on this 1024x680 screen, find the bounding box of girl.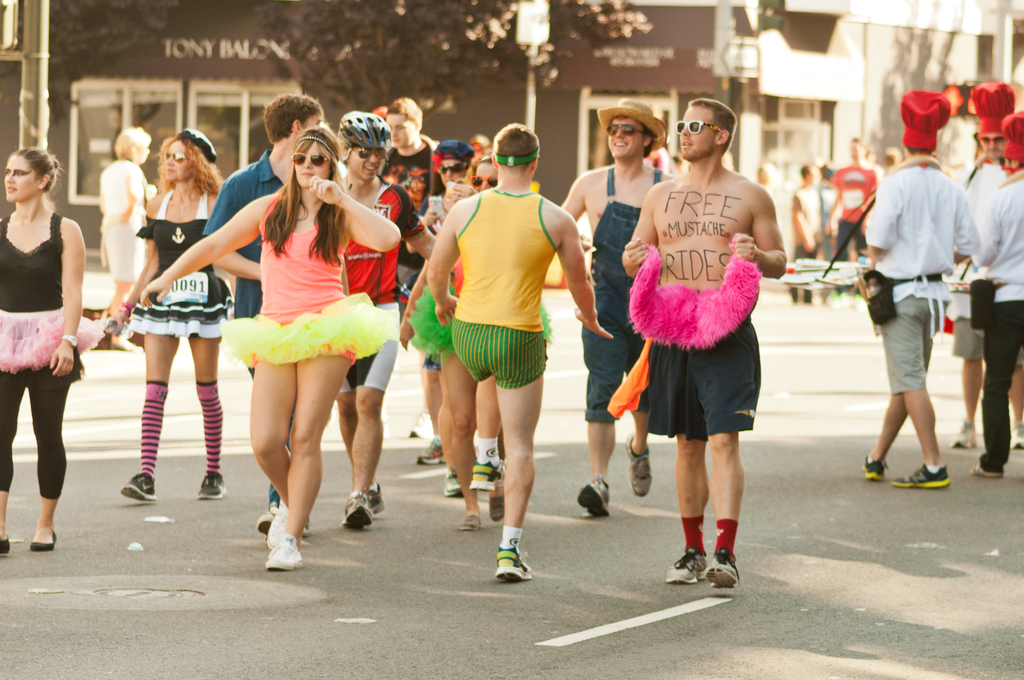
Bounding box: x1=119 y1=131 x2=237 y2=500.
